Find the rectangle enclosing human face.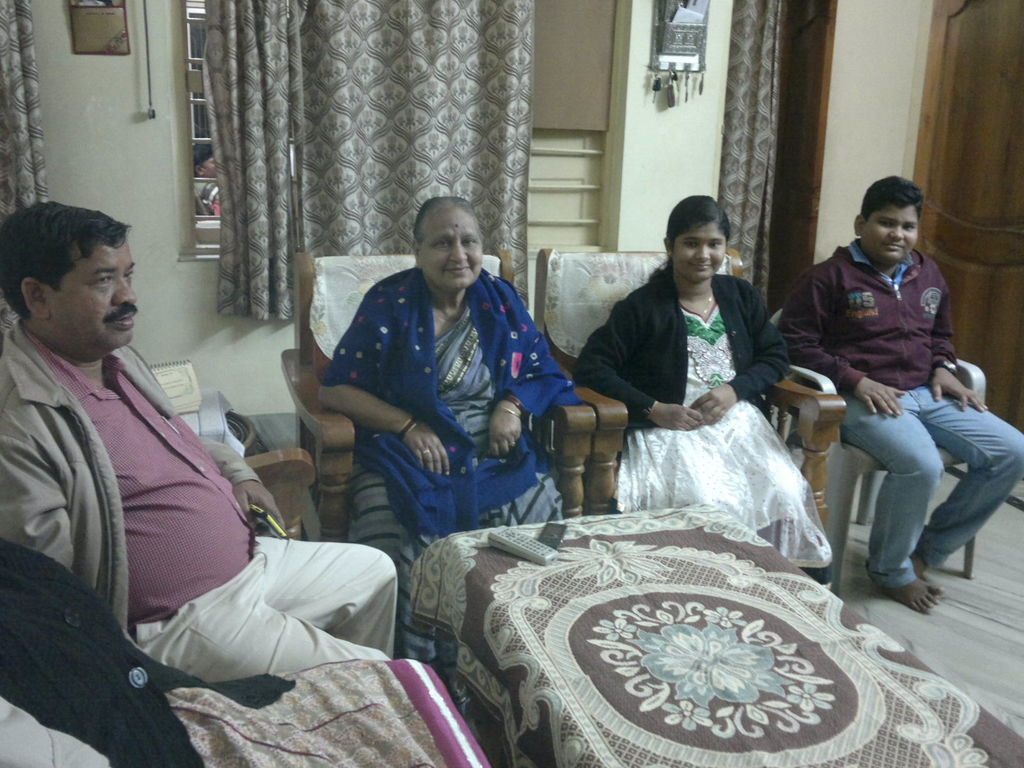
858:202:916:268.
